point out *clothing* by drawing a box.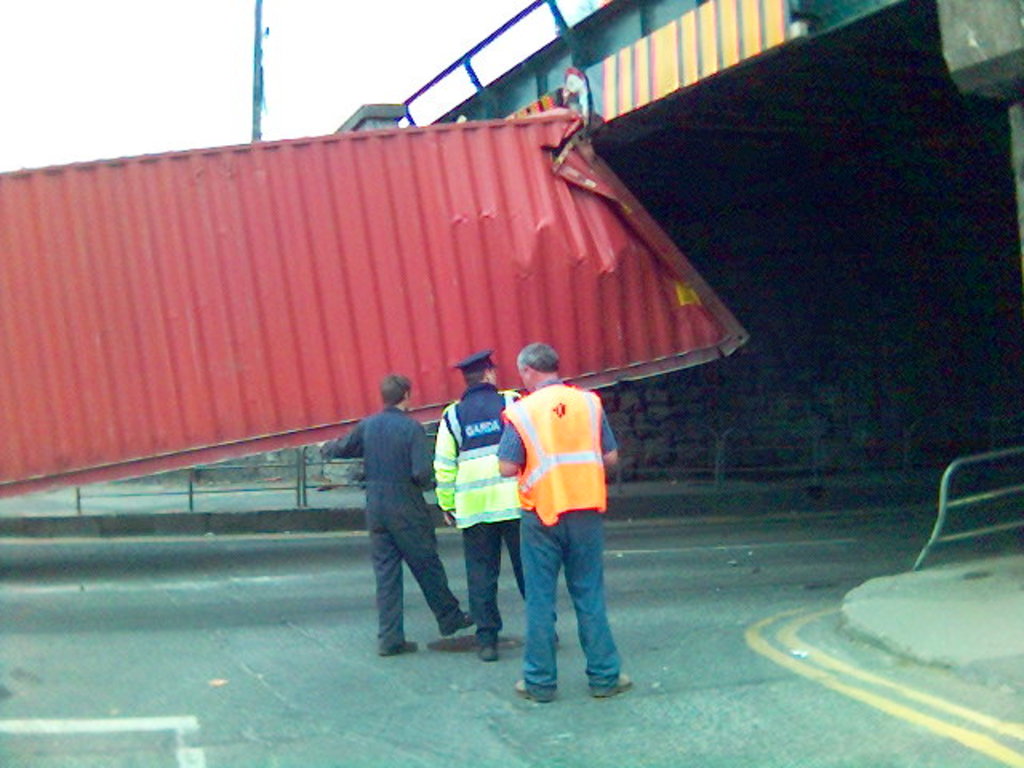
rect(491, 379, 627, 690).
